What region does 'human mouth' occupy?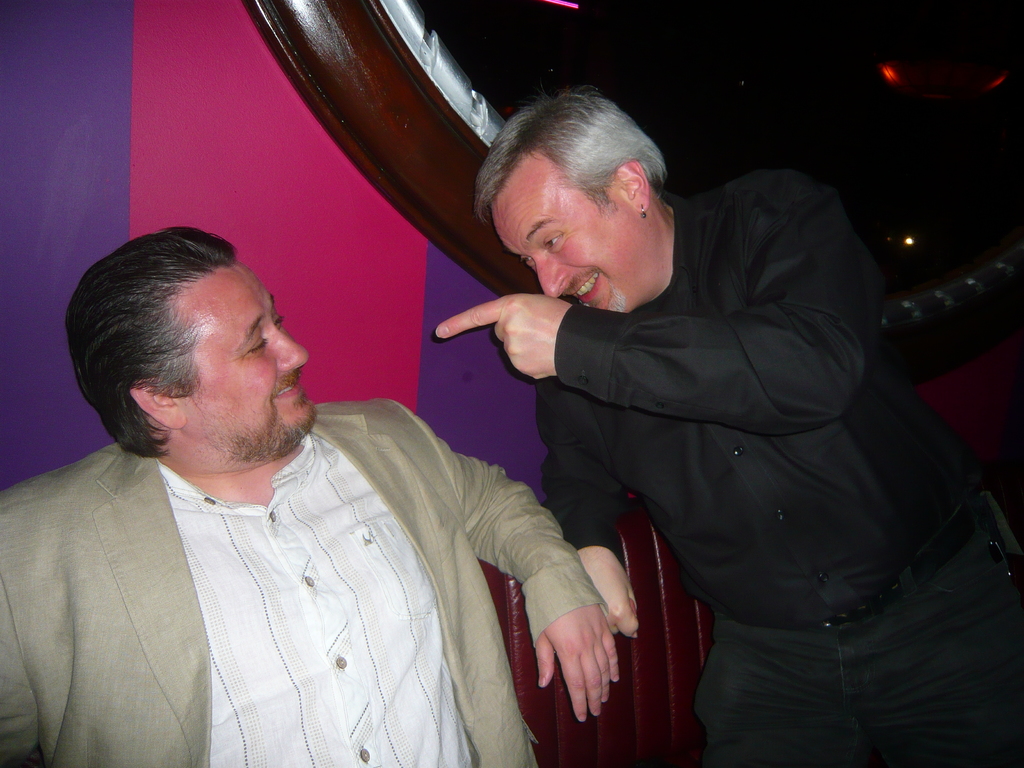
bbox=(575, 269, 607, 301).
